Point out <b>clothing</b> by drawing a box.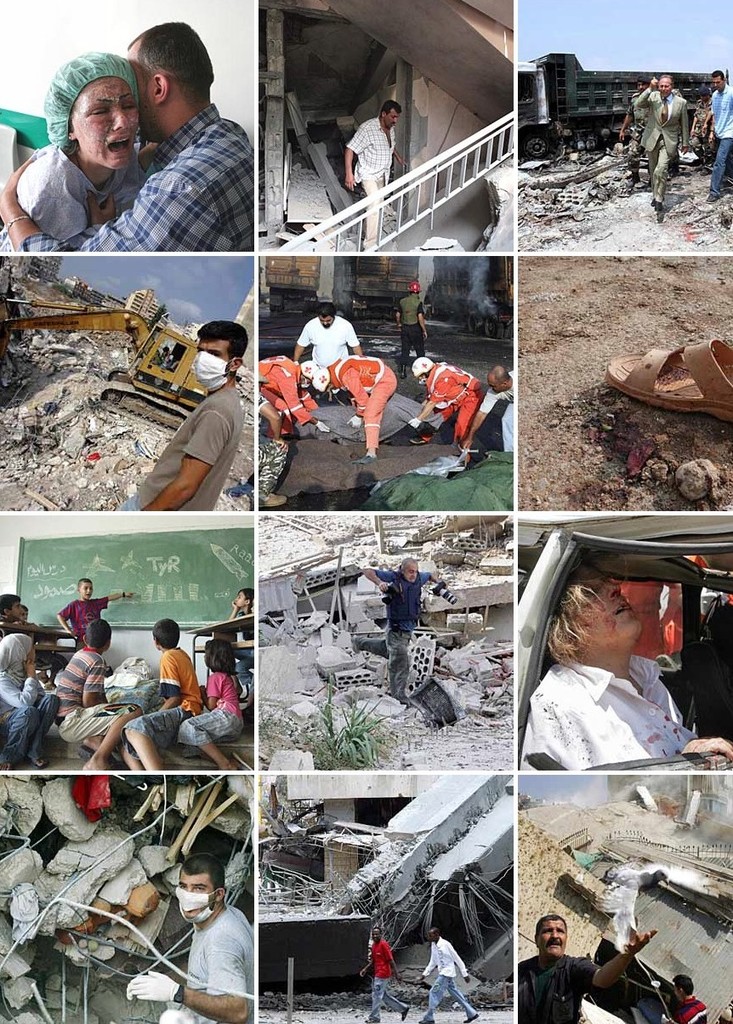
crop(375, 572, 434, 695).
